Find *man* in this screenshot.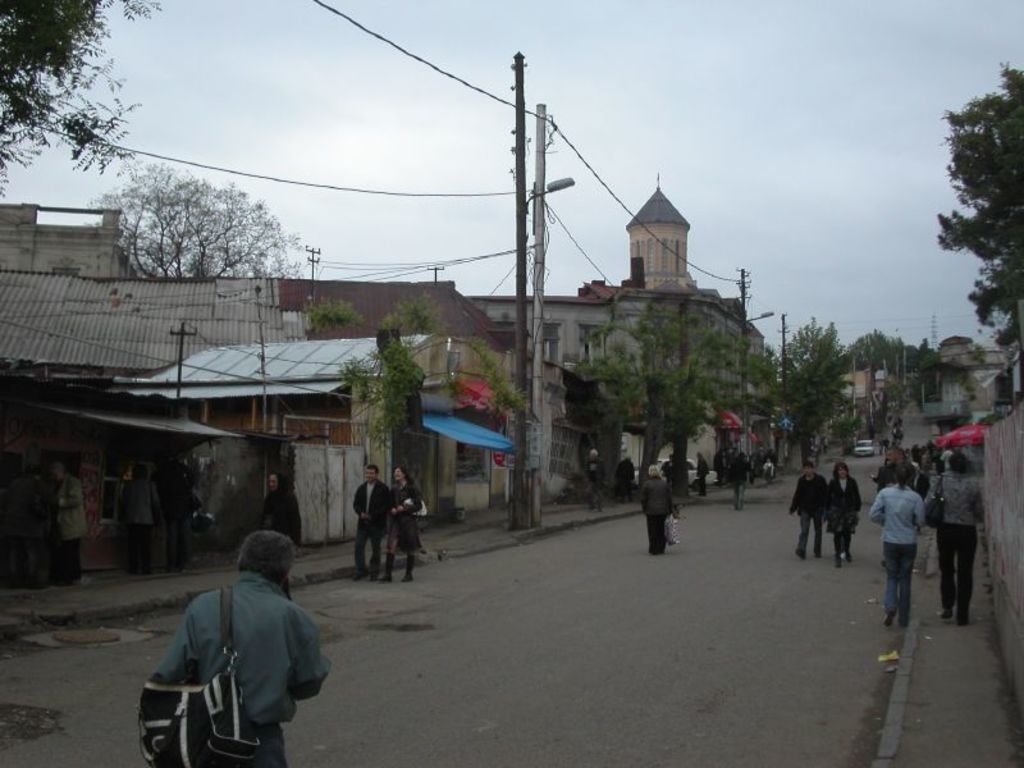
The bounding box for *man* is locate(639, 466, 673, 553).
